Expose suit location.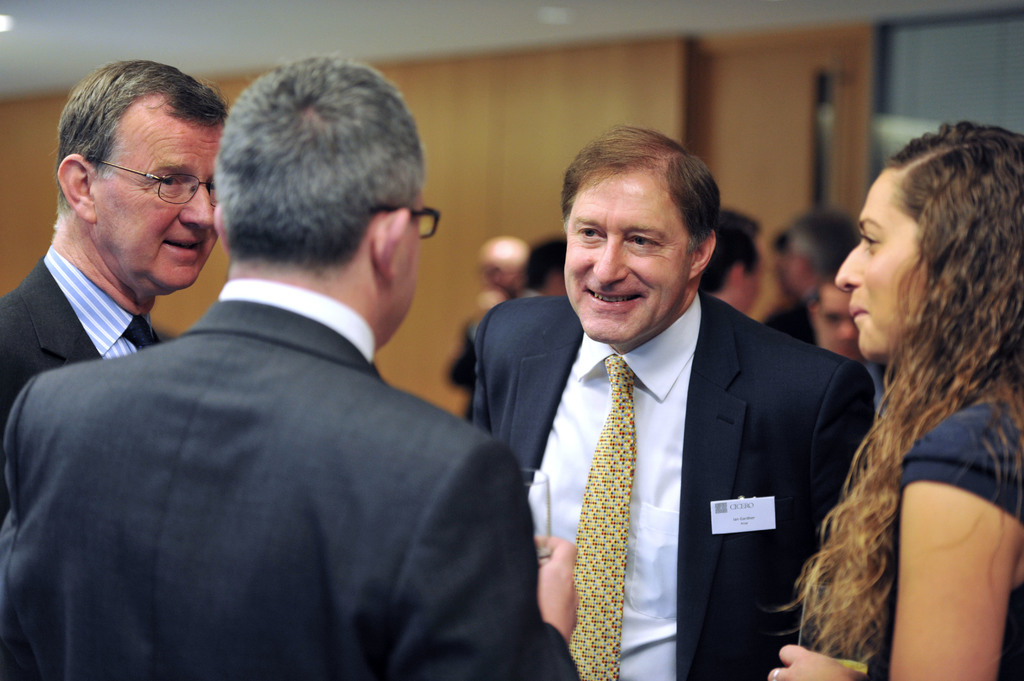
Exposed at 0, 244, 164, 485.
